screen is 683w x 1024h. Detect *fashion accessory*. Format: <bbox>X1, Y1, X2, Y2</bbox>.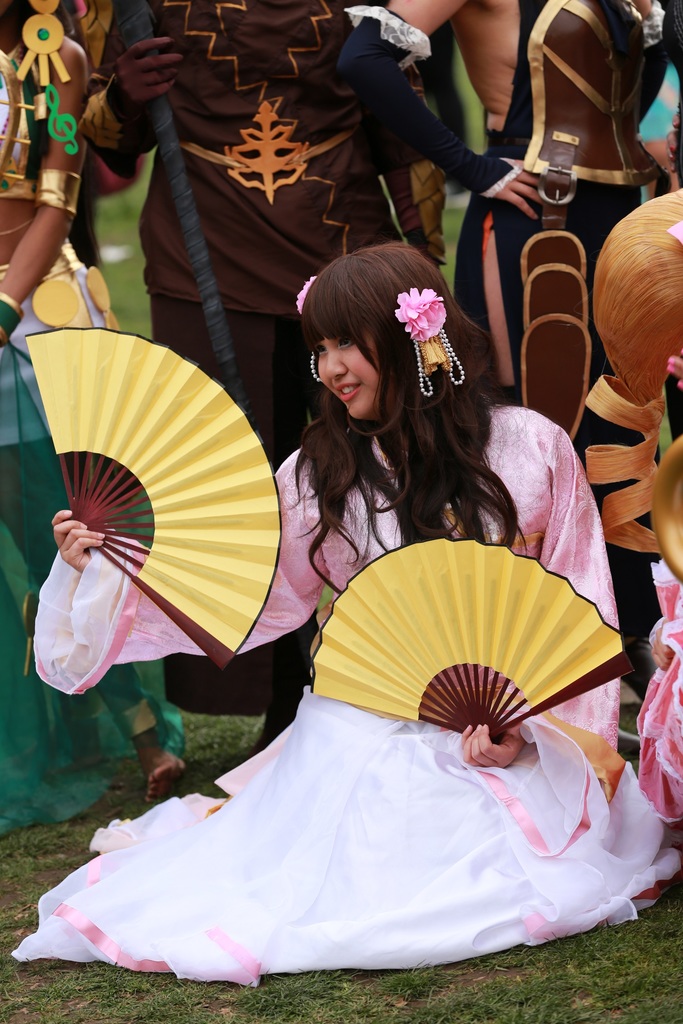
<bbox>308, 531, 630, 736</bbox>.
